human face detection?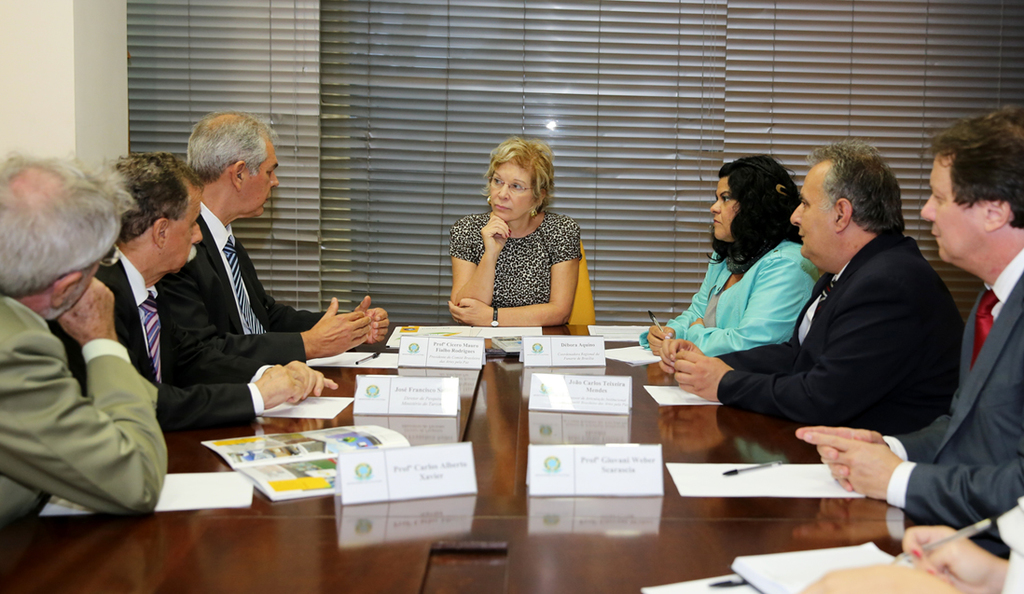
BBox(491, 164, 539, 219)
